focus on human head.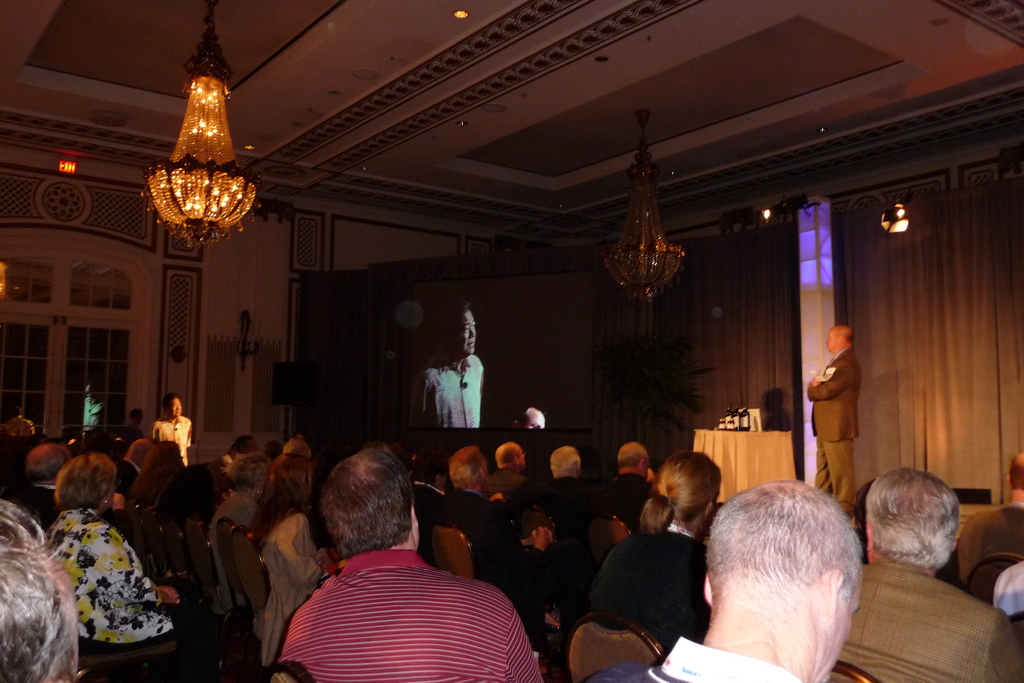
Focused at 653 450 724 531.
